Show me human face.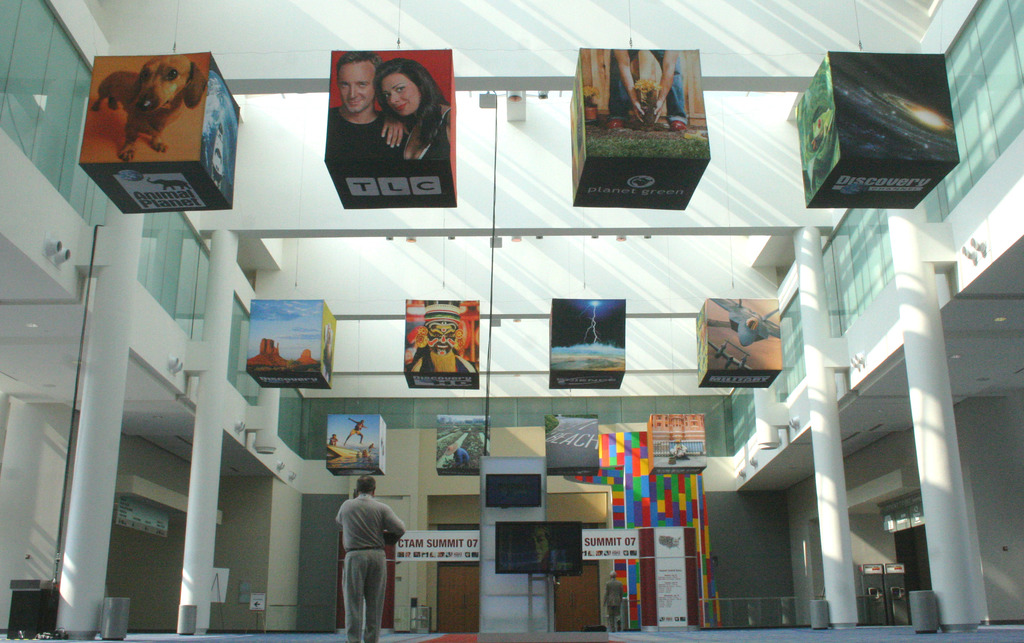
human face is here: [left=337, top=65, right=376, bottom=115].
